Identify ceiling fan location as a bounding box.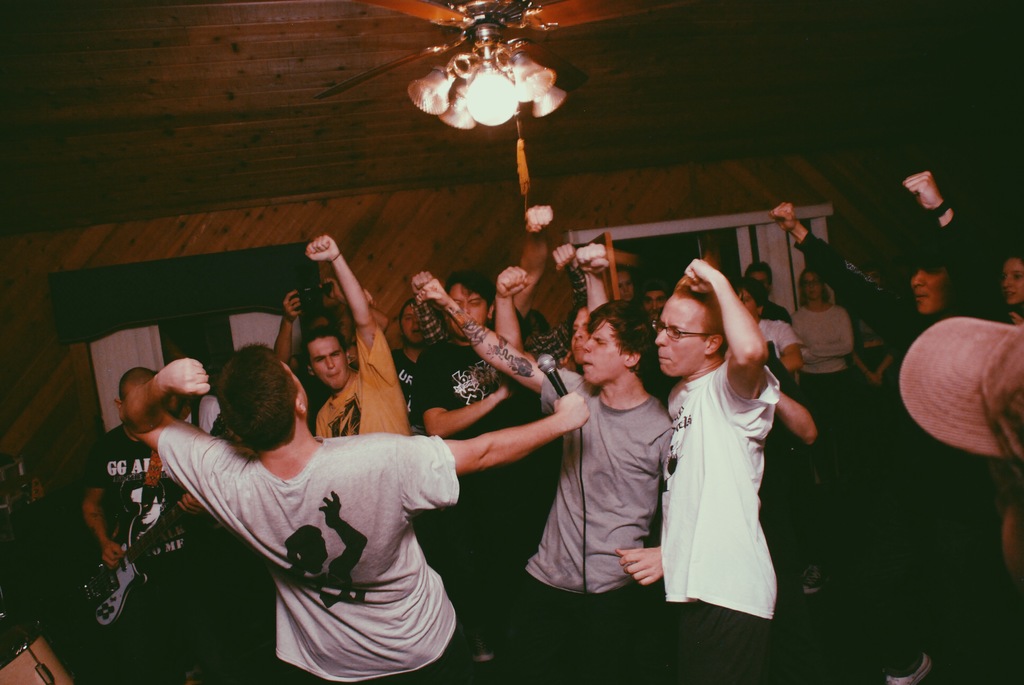
(x1=312, y1=0, x2=685, y2=235).
